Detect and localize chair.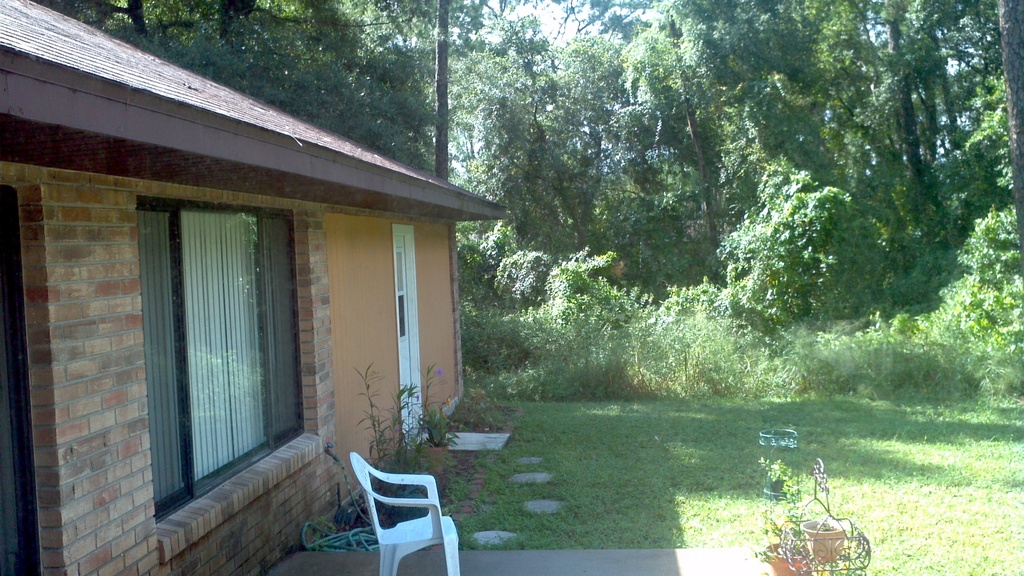
Localized at left=347, top=444, right=467, bottom=575.
